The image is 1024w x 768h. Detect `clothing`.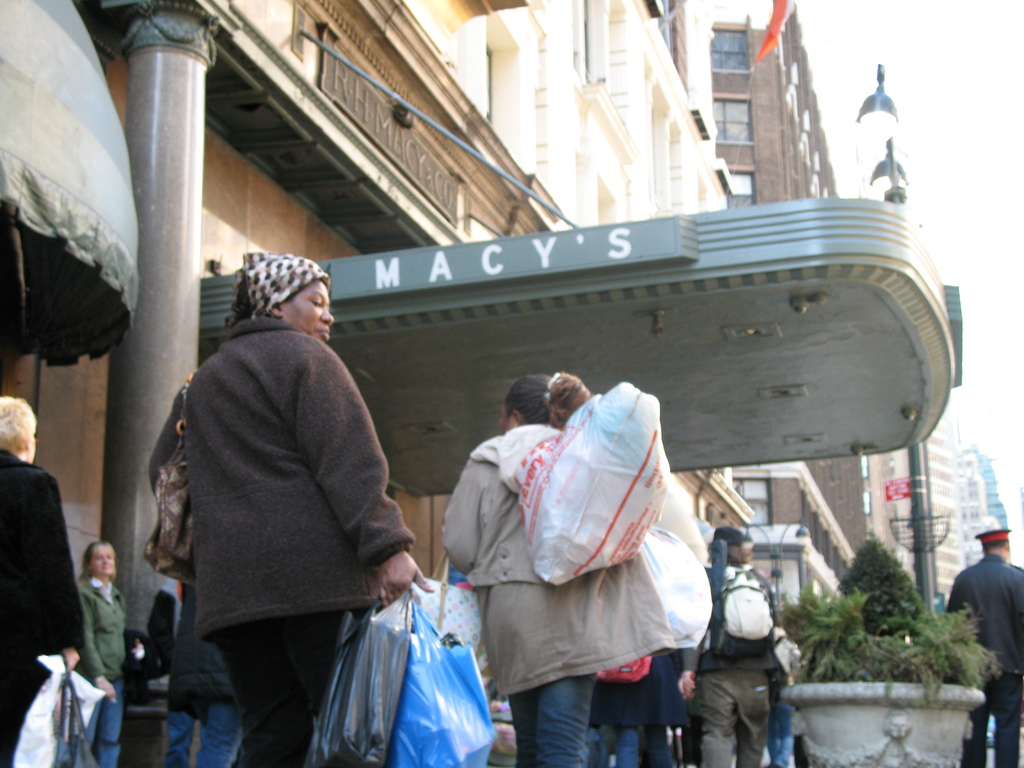
Detection: select_region(585, 650, 691, 767).
